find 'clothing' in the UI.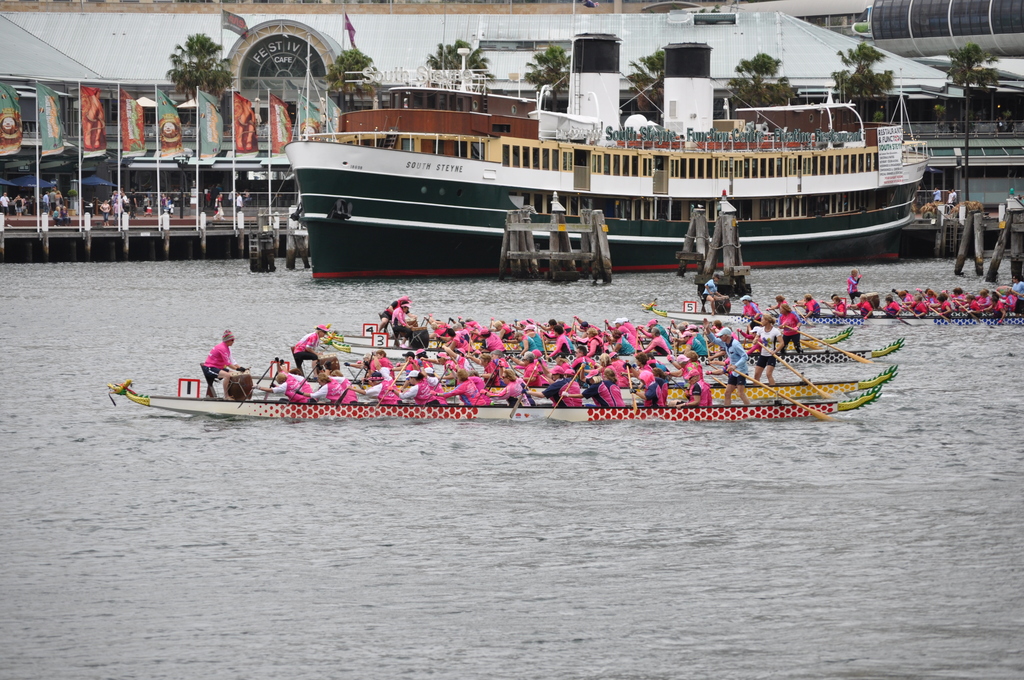
UI element at <box>619,321,637,337</box>.
